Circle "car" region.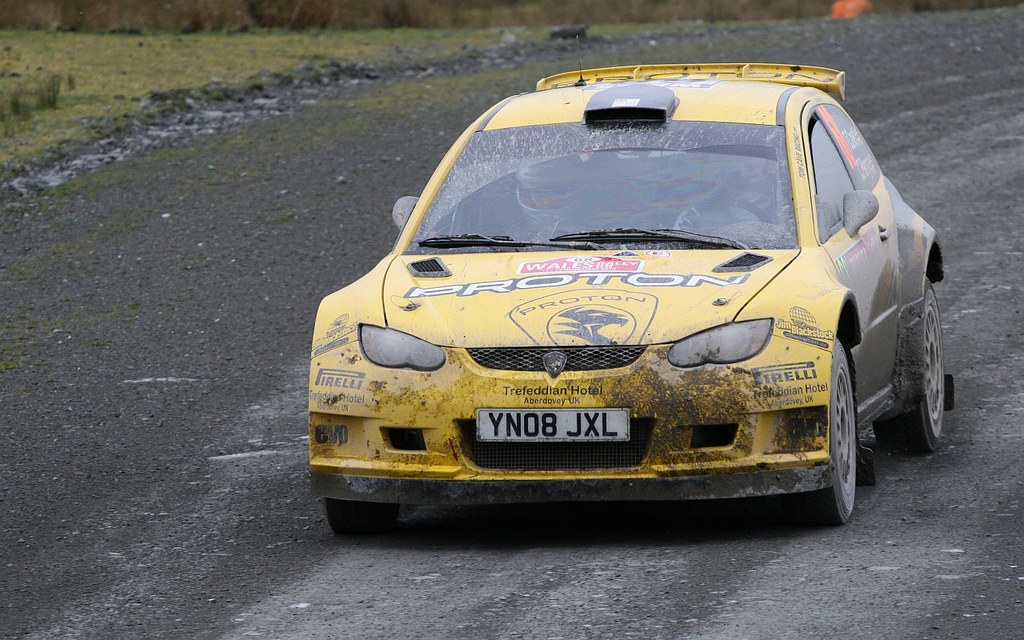
Region: (x1=309, y1=36, x2=957, y2=539).
